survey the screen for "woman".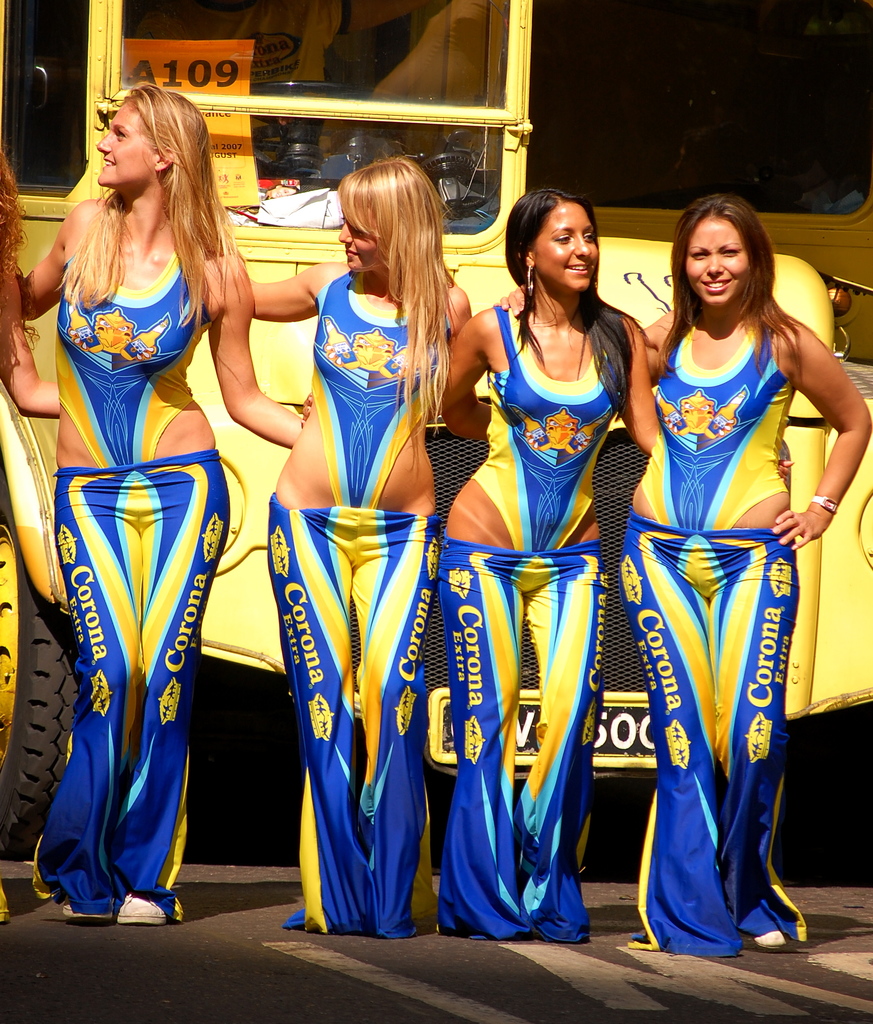
Survey found: <box>436,188,666,939</box>.
